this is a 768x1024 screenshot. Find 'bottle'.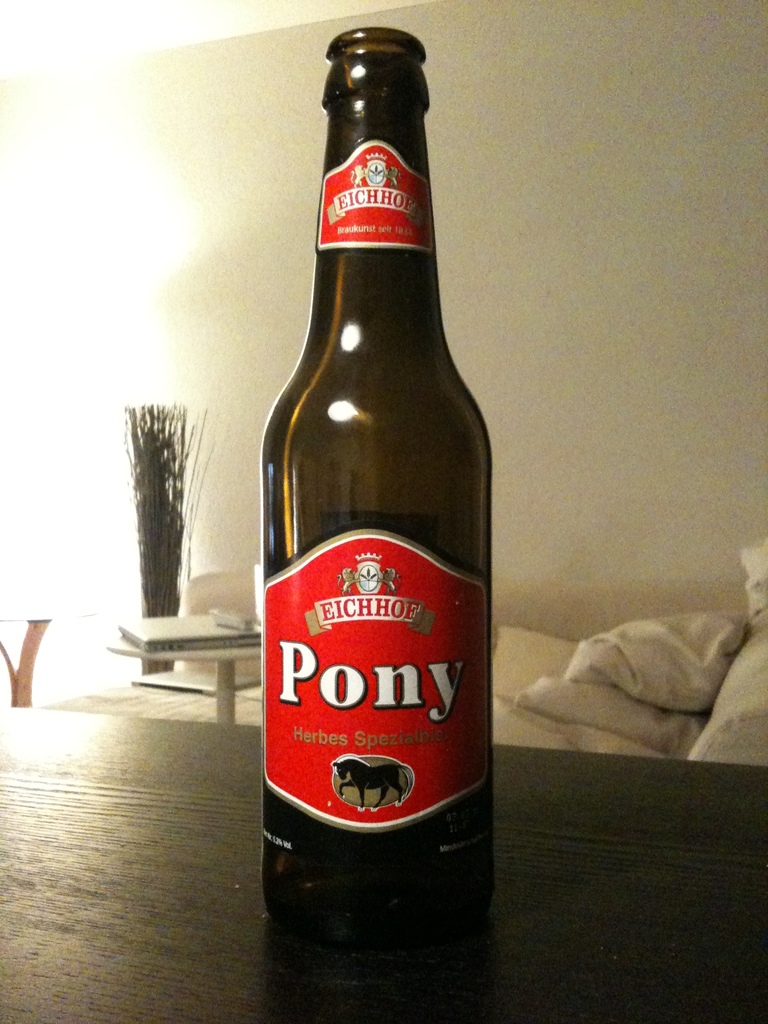
Bounding box: locate(259, 6, 519, 950).
